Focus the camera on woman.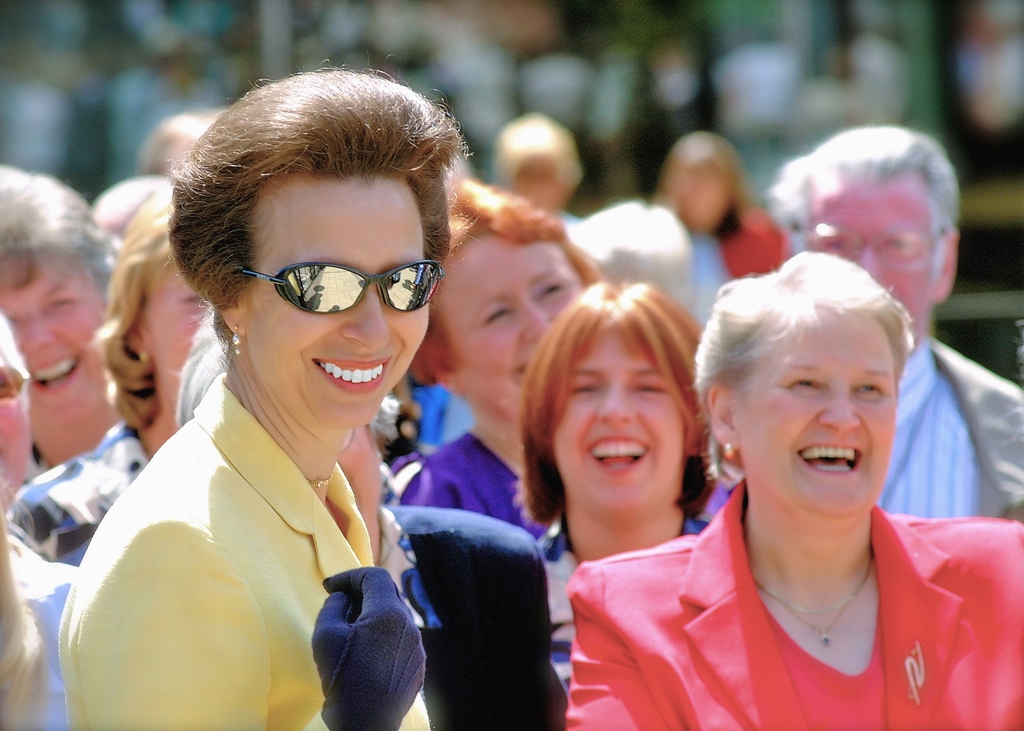
Focus region: <region>0, 154, 120, 481</region>.
